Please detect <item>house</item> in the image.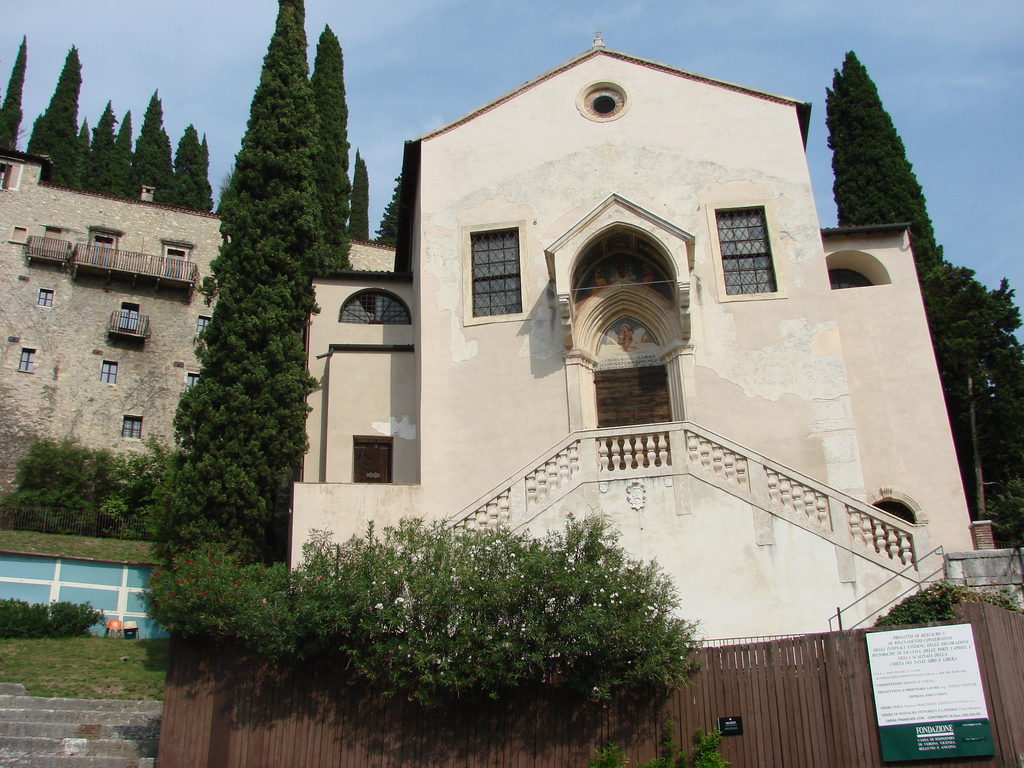
<region>0, 130, 307, 662</region>.
